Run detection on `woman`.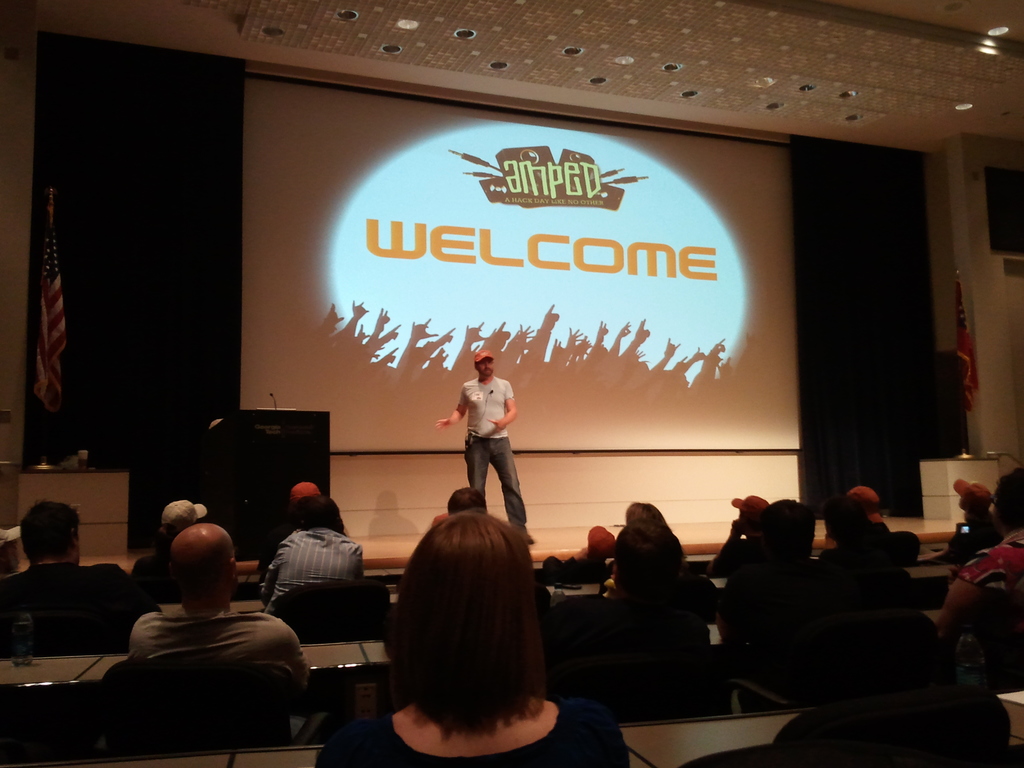
Result: [x1=940, y1=470, x2=1023, y2=646].
